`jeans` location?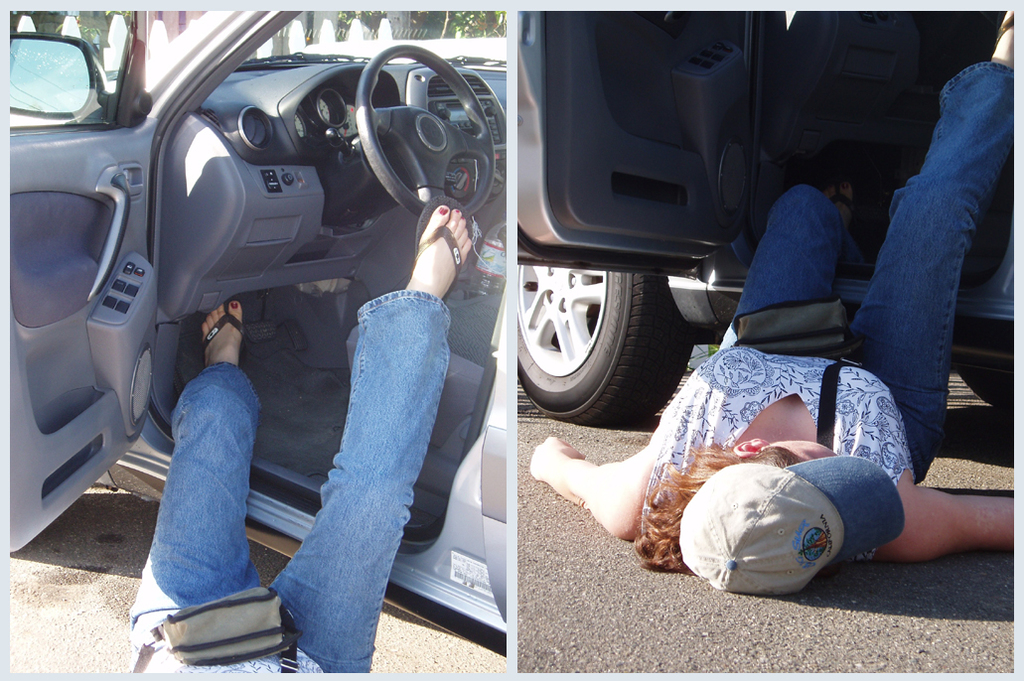
box=[711, 57, 1019, 478]
